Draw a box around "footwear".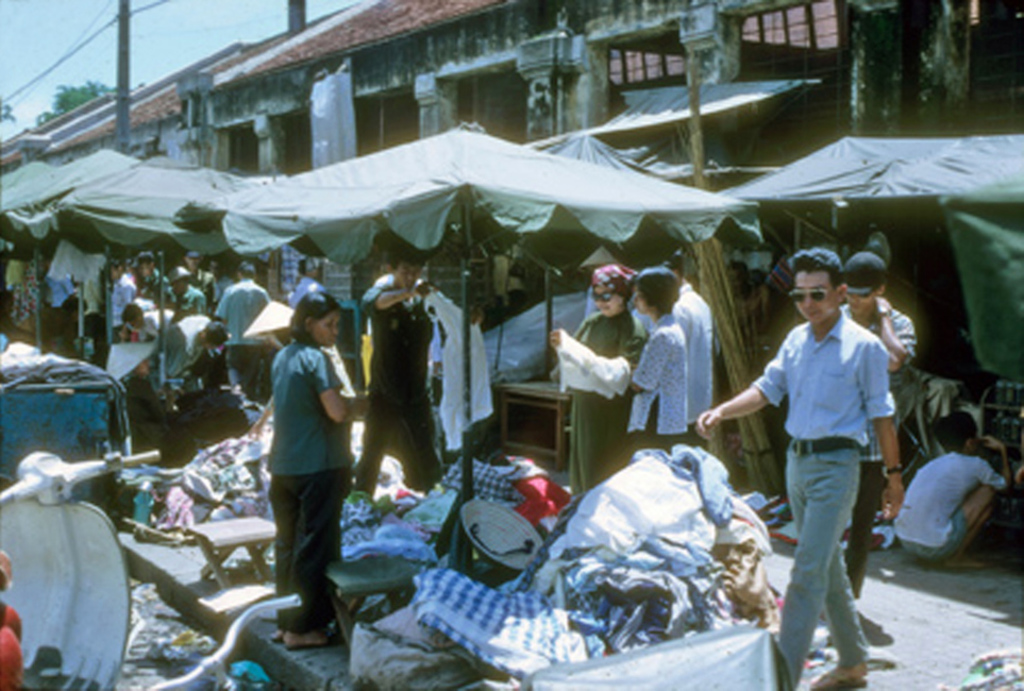
bbox=[282, 629, 342, 648].
